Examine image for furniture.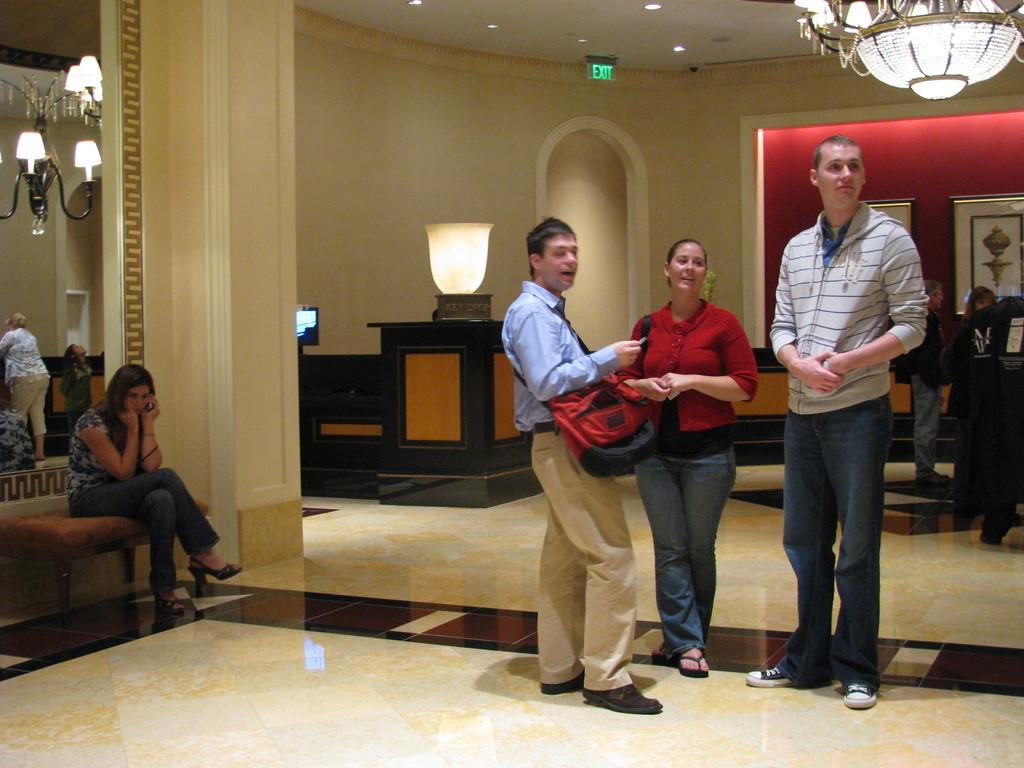
Examination result: 1,509,212,620.
